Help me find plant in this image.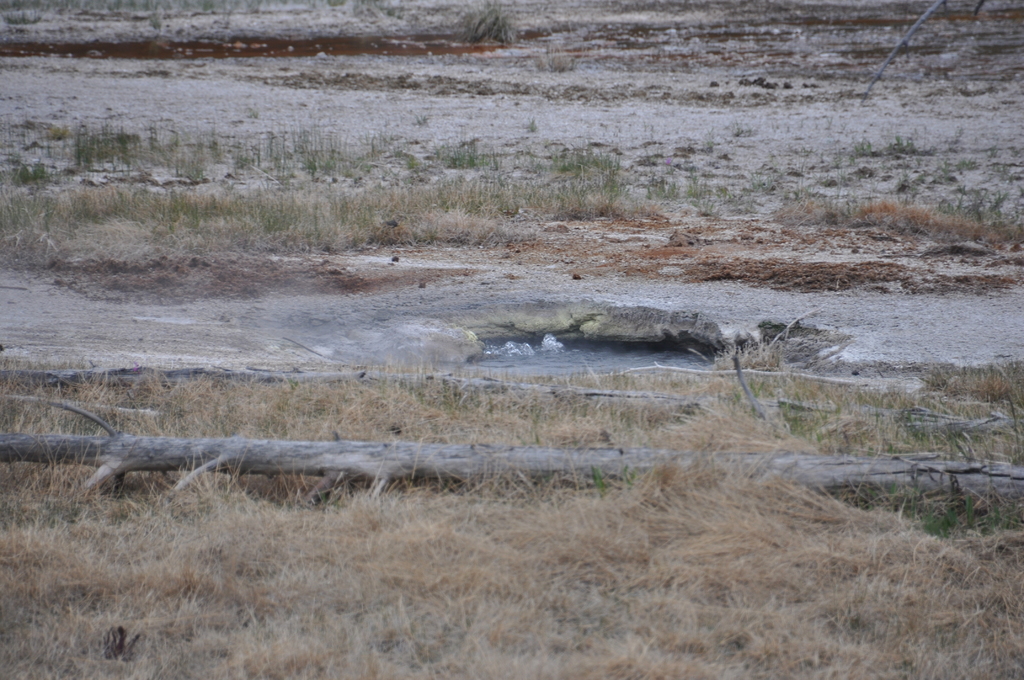
Found it: 527,42,581,79.
